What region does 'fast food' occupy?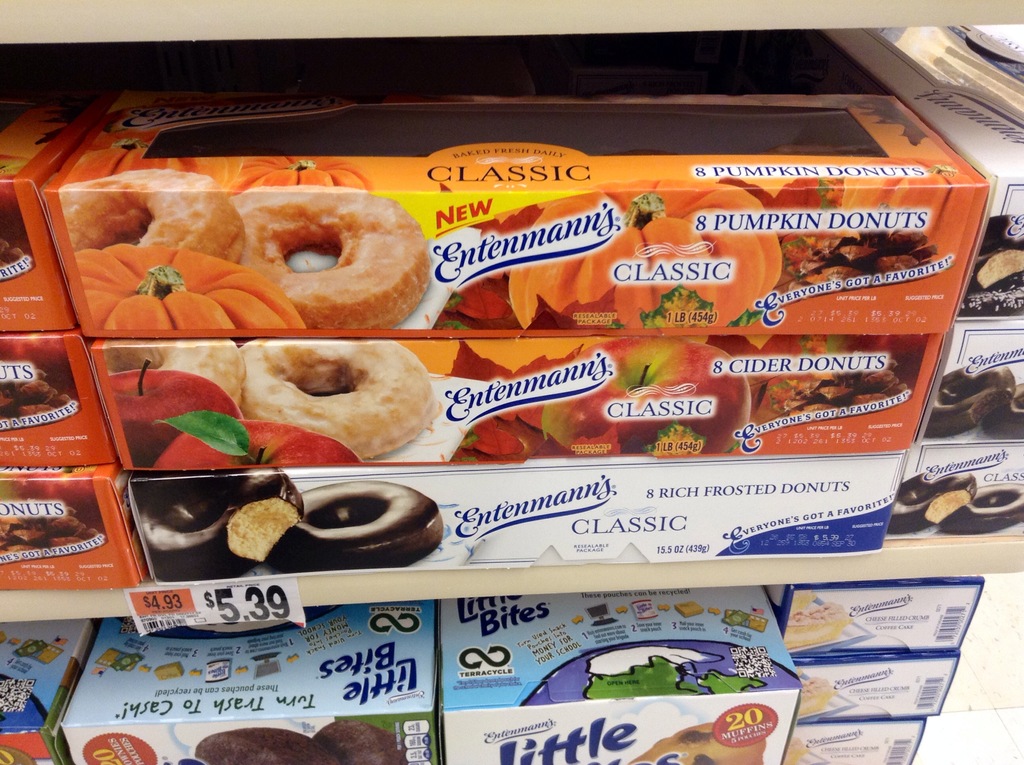
<region>938, 484, 1023, 538</region>.
